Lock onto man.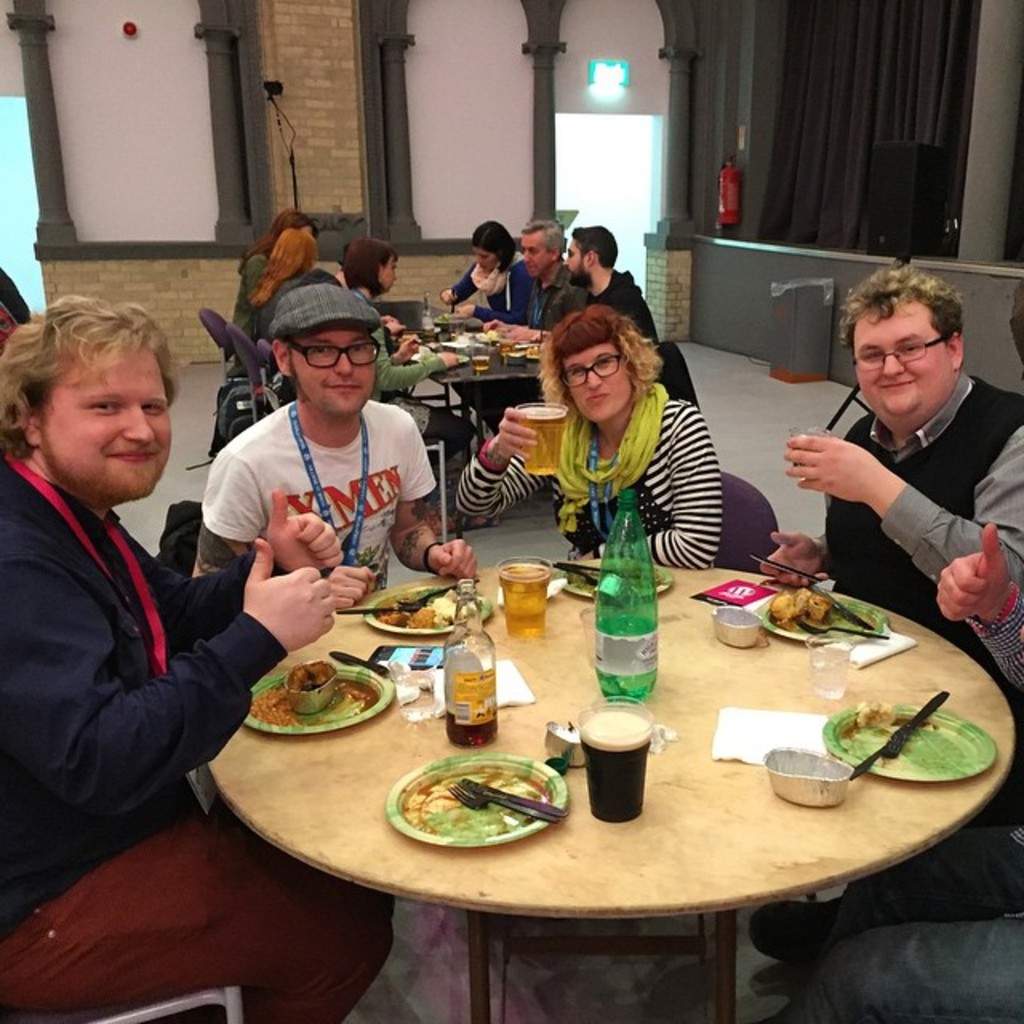
Locked: pyautogui.locateOnScreen(0, 291, 398, 1022).
